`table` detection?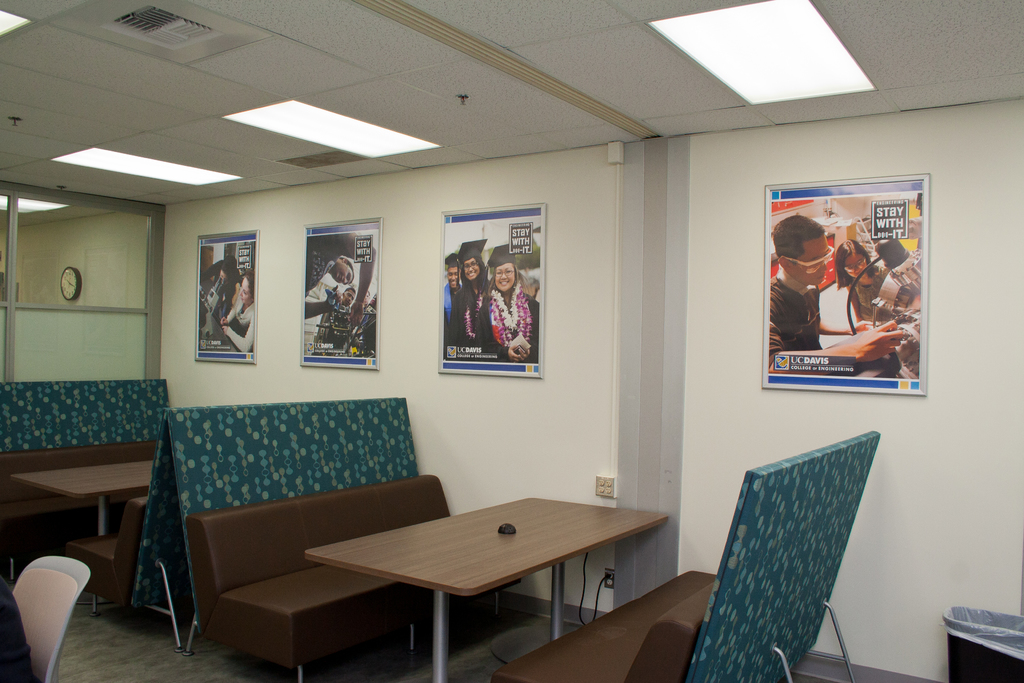
region(13, 457, 153, 604)
